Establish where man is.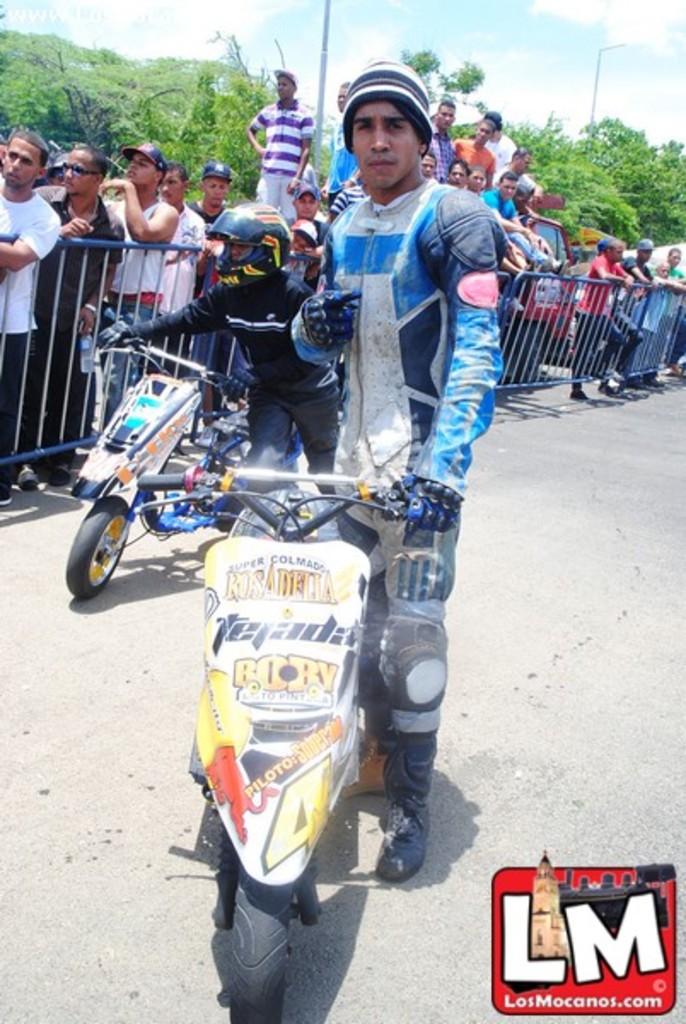
Established at <bbox>152, 162, 206, 317</bbox>.
